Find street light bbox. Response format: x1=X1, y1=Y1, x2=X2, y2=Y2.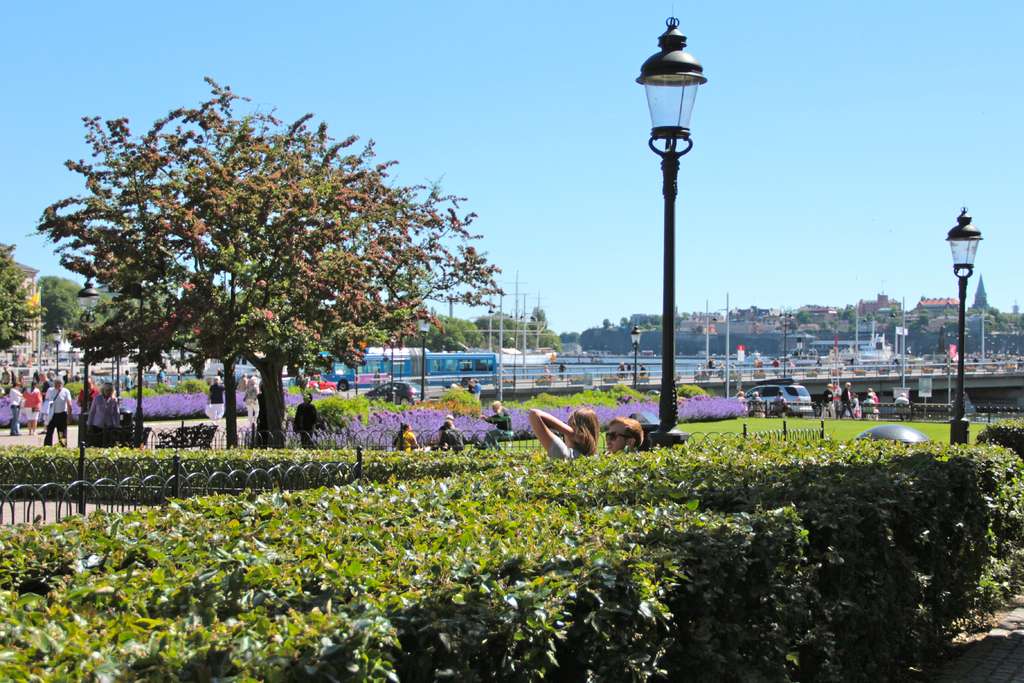
x1=52, y1=326, x2=61, y2=374.
